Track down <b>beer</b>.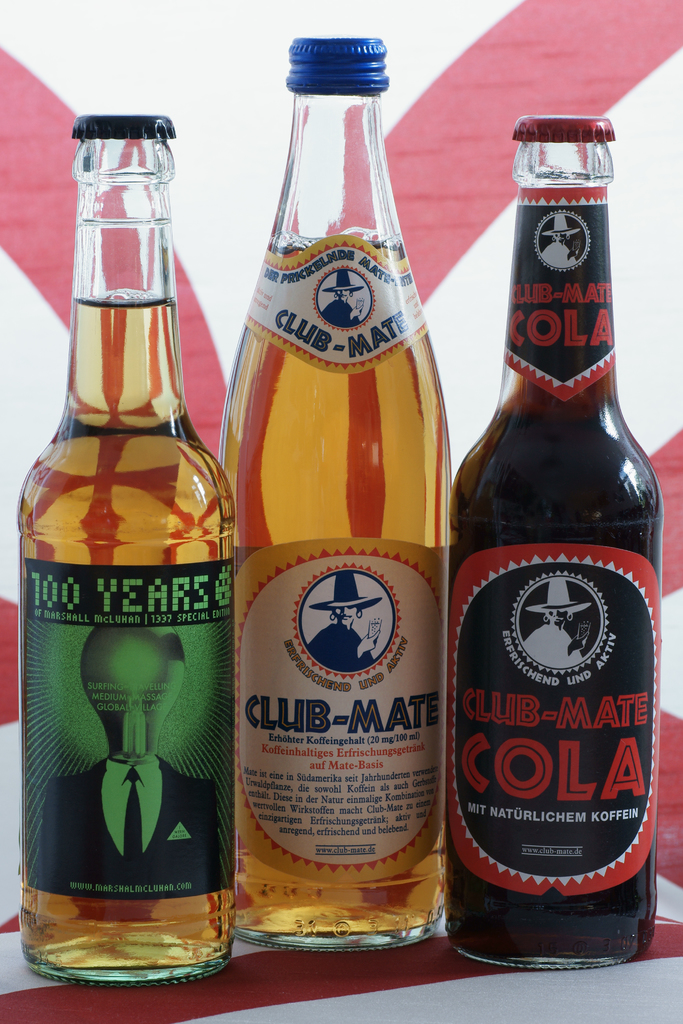
Tracked to bbox=[10, 109, 241, 988].
